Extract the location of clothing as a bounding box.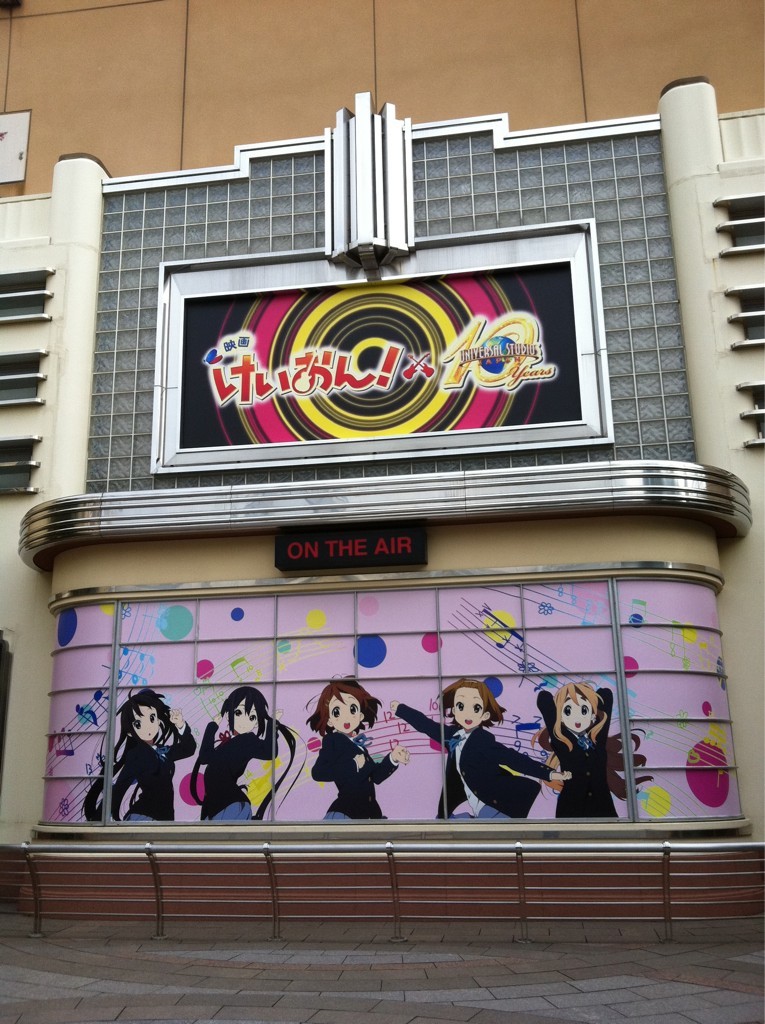
BBox(100, 721, 201, 819).
